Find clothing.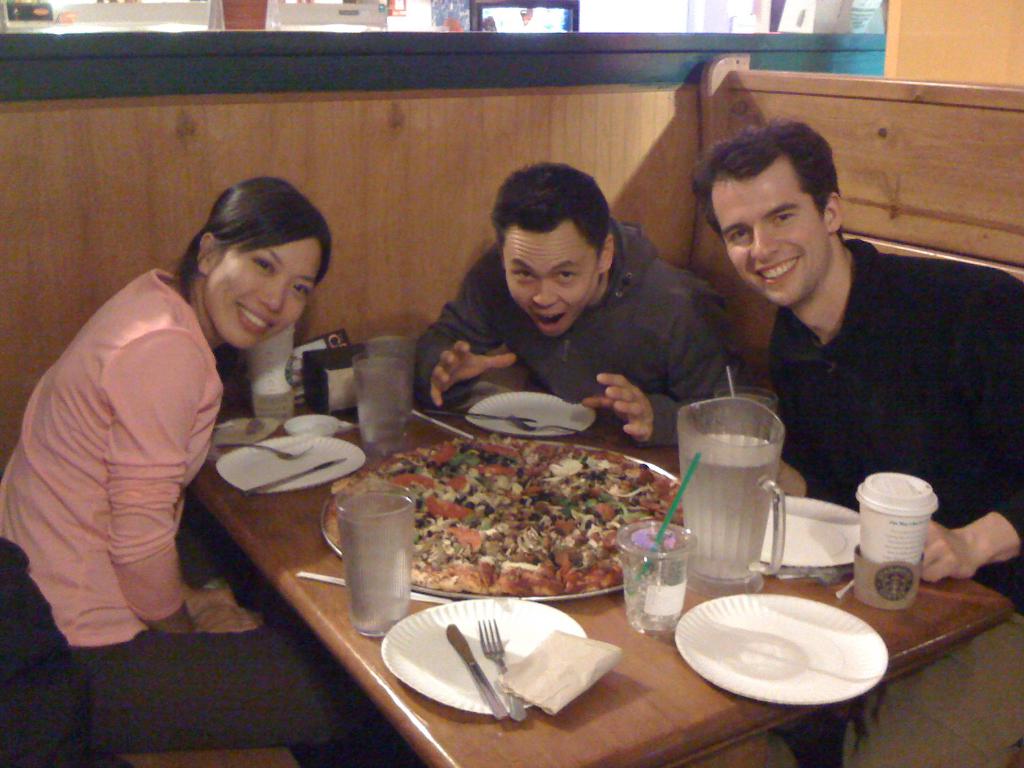
pyautogui.locateOnScreen(768, 233, 1022, 767).
